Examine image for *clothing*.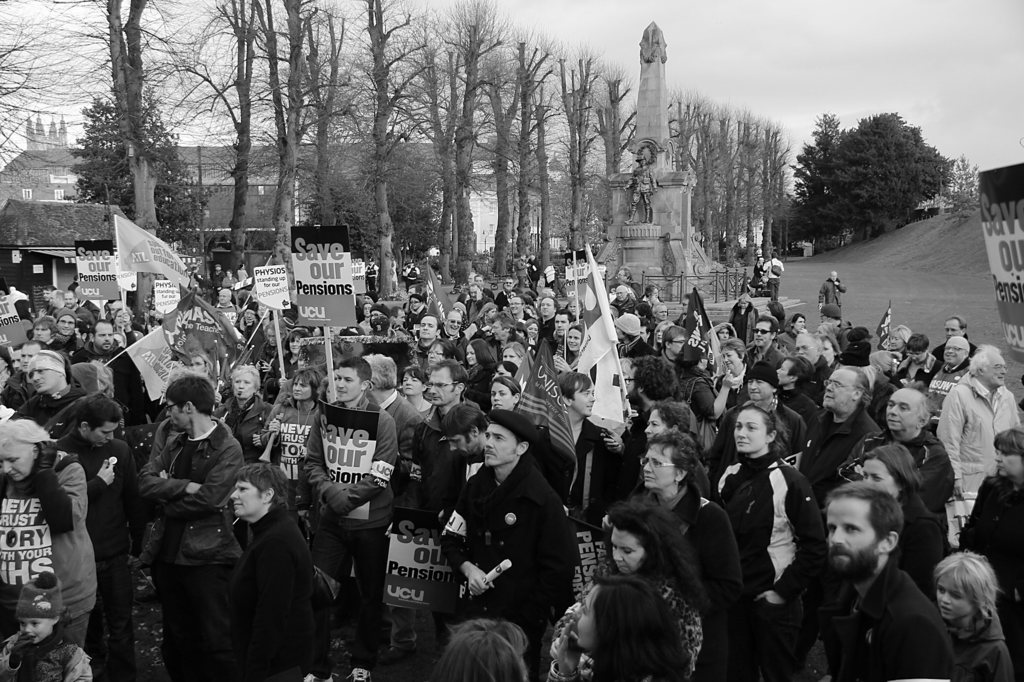
Examination result: (407, 265, 419, 289).
